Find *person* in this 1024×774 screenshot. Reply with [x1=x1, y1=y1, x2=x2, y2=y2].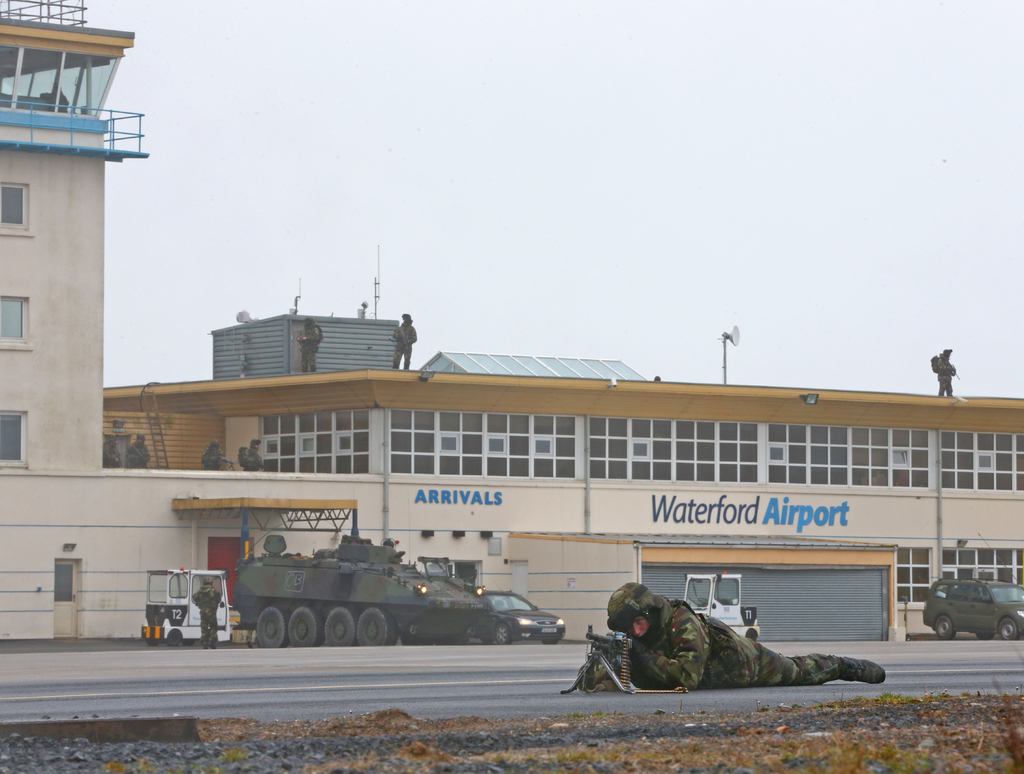
[x1=392, y1=315, x2=415, y2=369].
